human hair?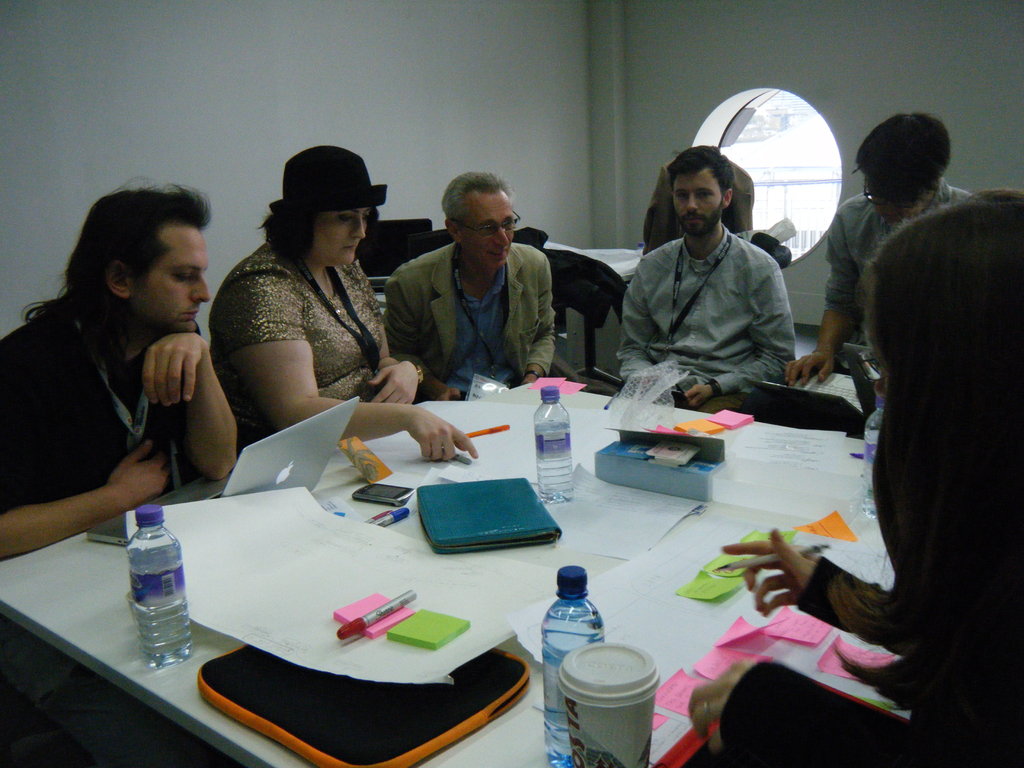
(42, 184, 194, 352)
